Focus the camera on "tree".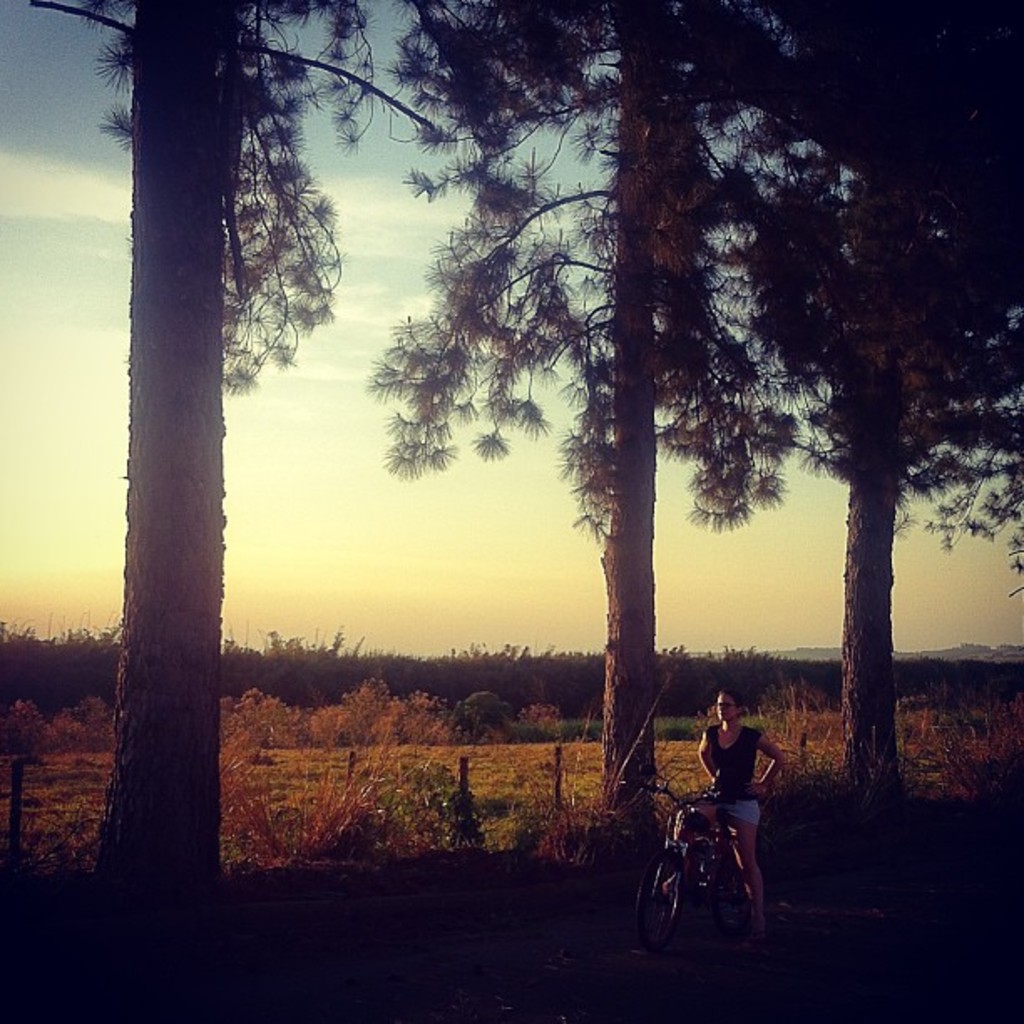
Focus region: [373, 0, 786, 808].
